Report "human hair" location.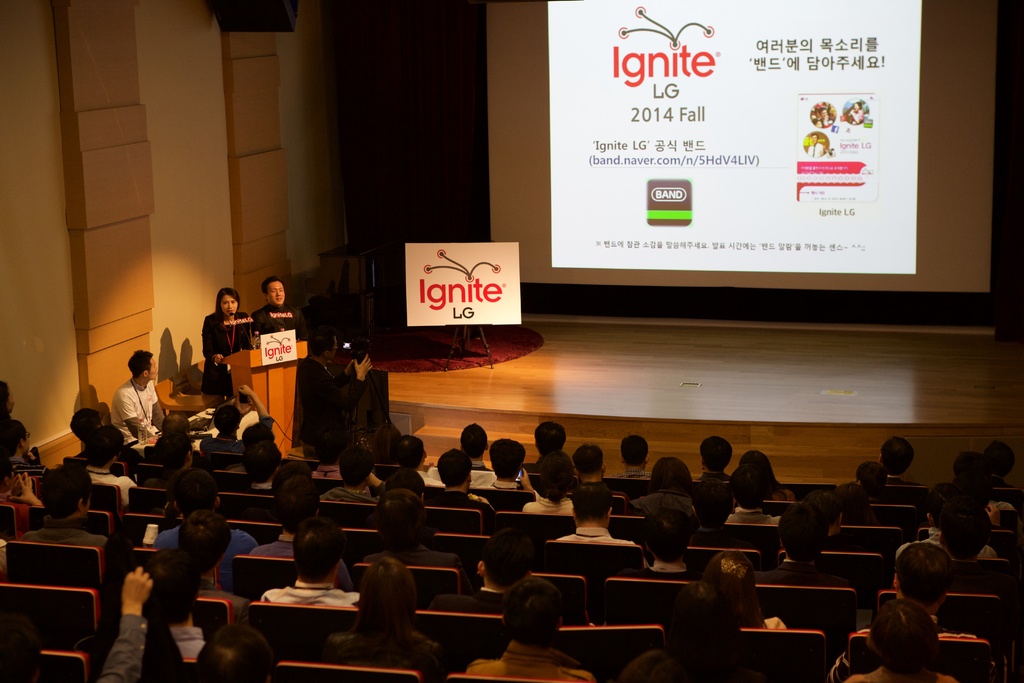
Report: [735,448,777,495].
